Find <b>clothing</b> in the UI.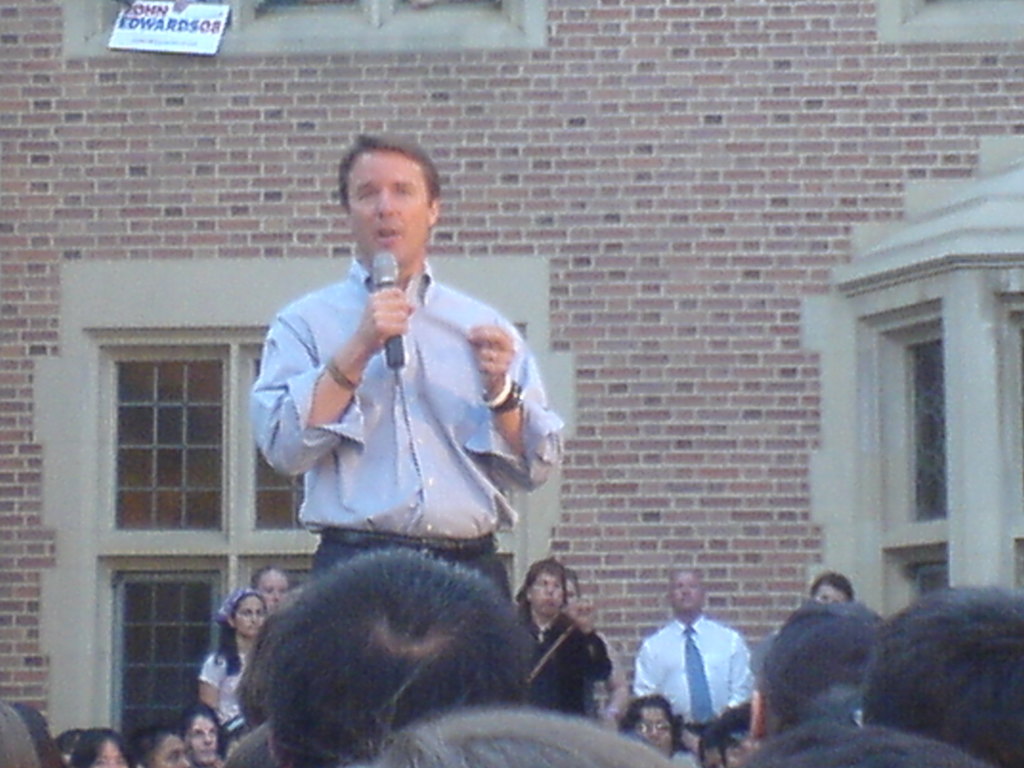
UI element at <bbox>314, 529, 515, 596</bbox>.
